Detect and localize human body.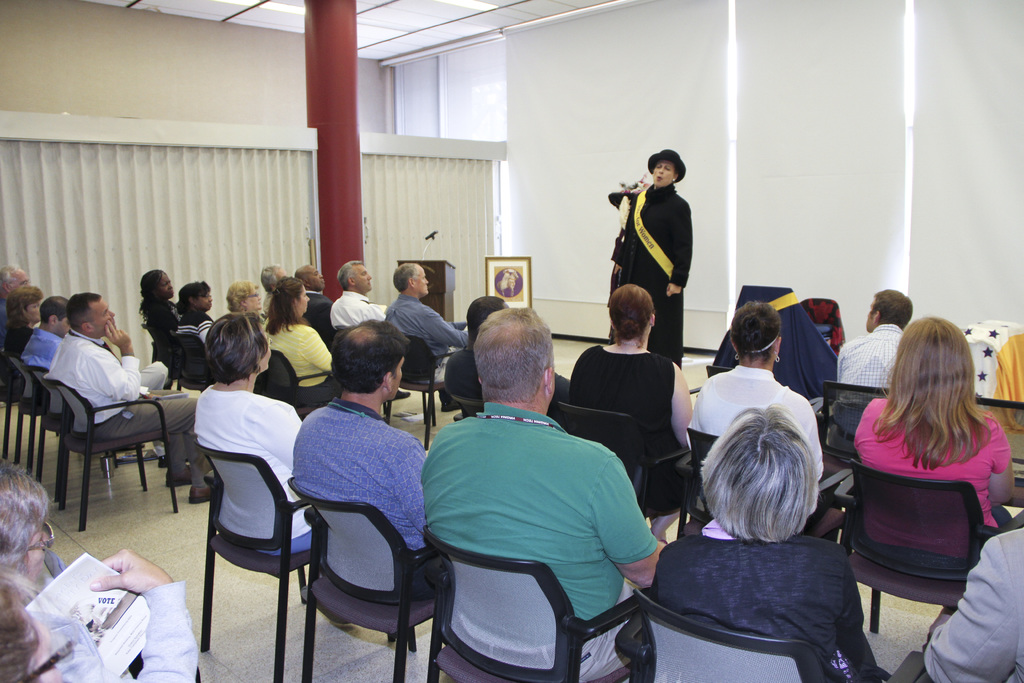
Localized at 172, 315, 207, 383.
